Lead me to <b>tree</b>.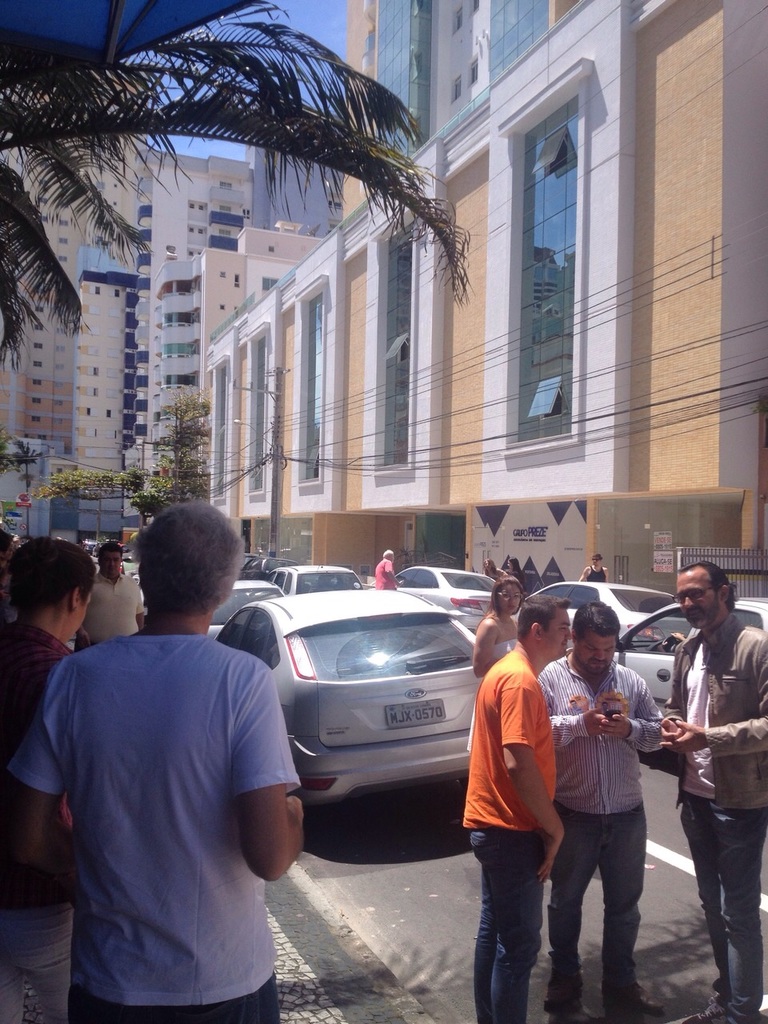
Lead to x1=116 y1=462 x2=170 y2=526.
